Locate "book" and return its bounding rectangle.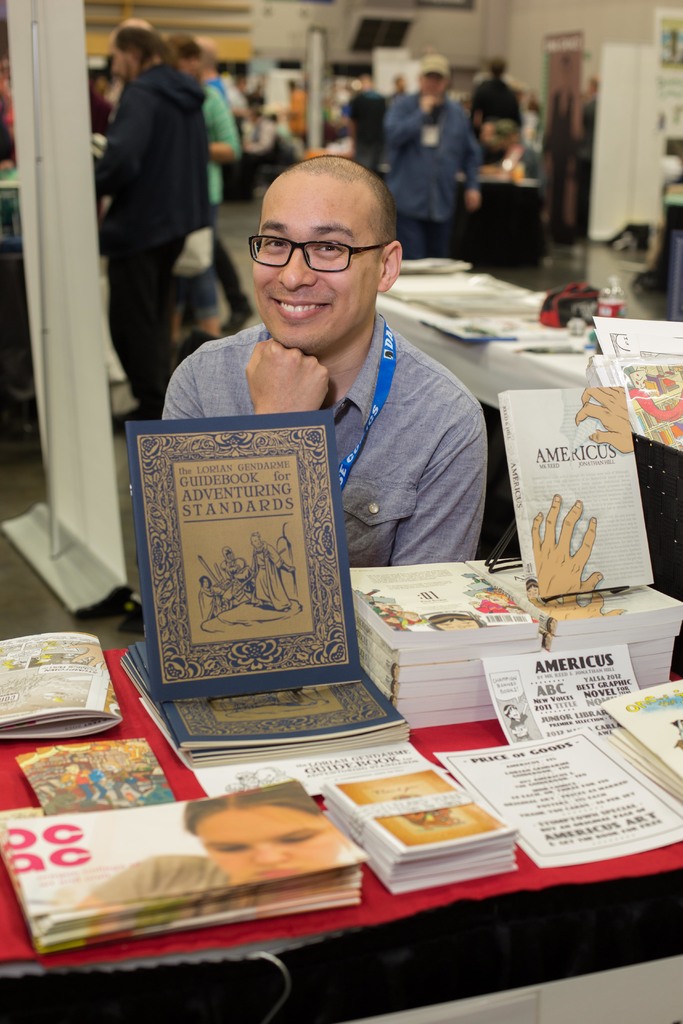
bbox=[475, 644, 647, 742].
